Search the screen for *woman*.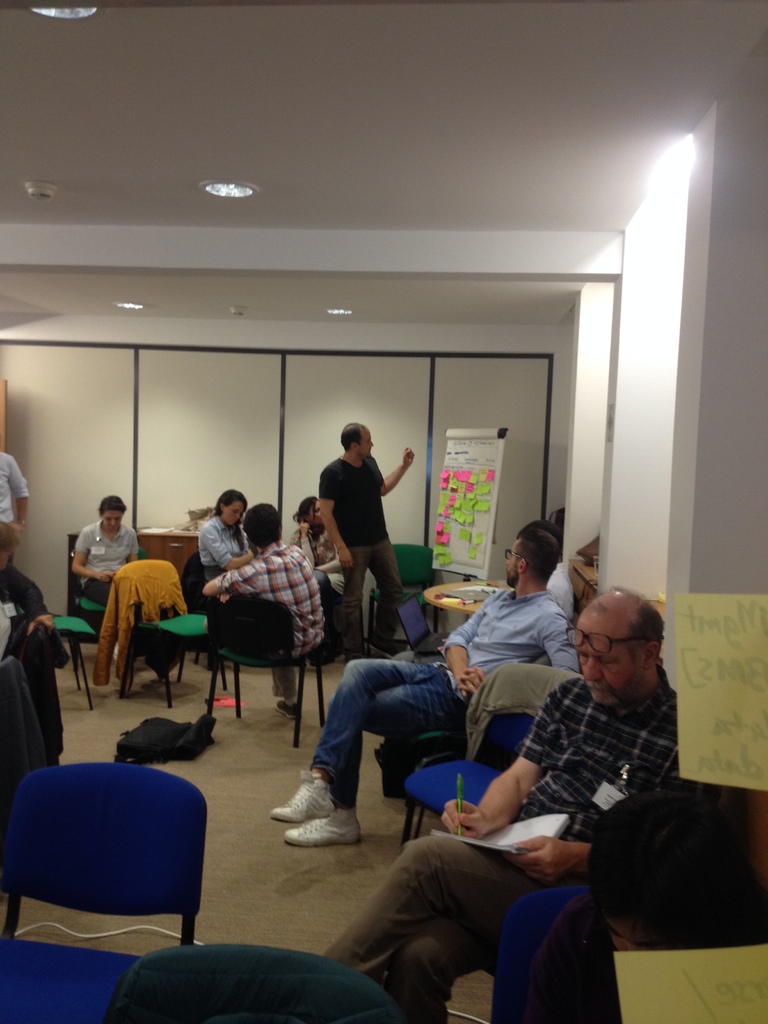
Found at Rect(74, 492, 143, 668).
